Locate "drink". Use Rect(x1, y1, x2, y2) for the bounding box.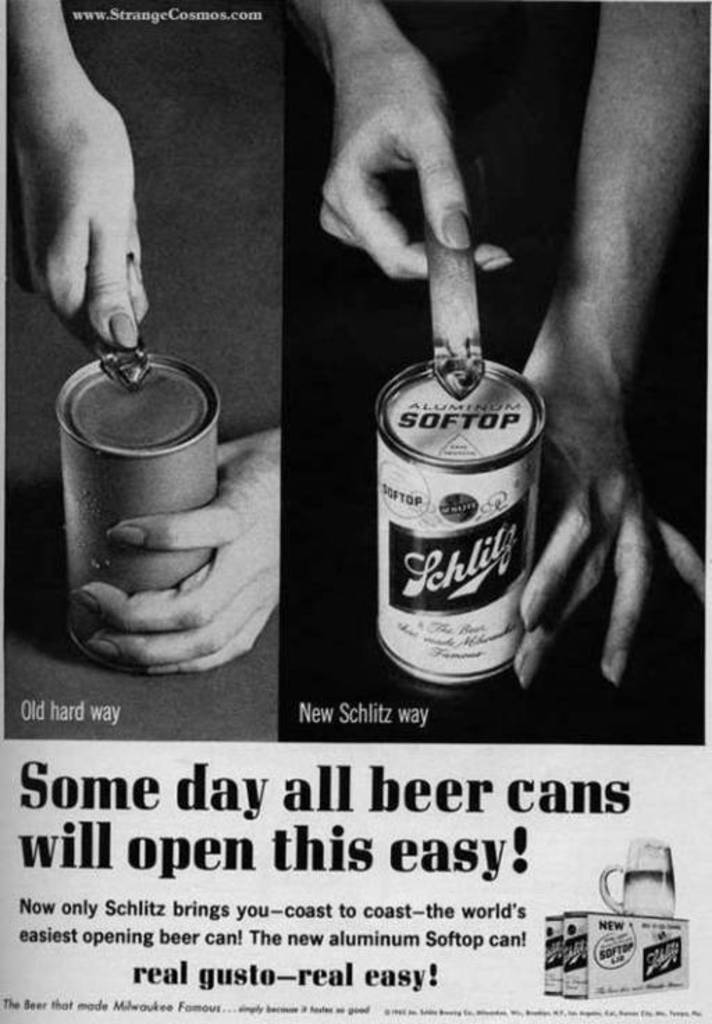
Rect(371, 359, 548, 687).
